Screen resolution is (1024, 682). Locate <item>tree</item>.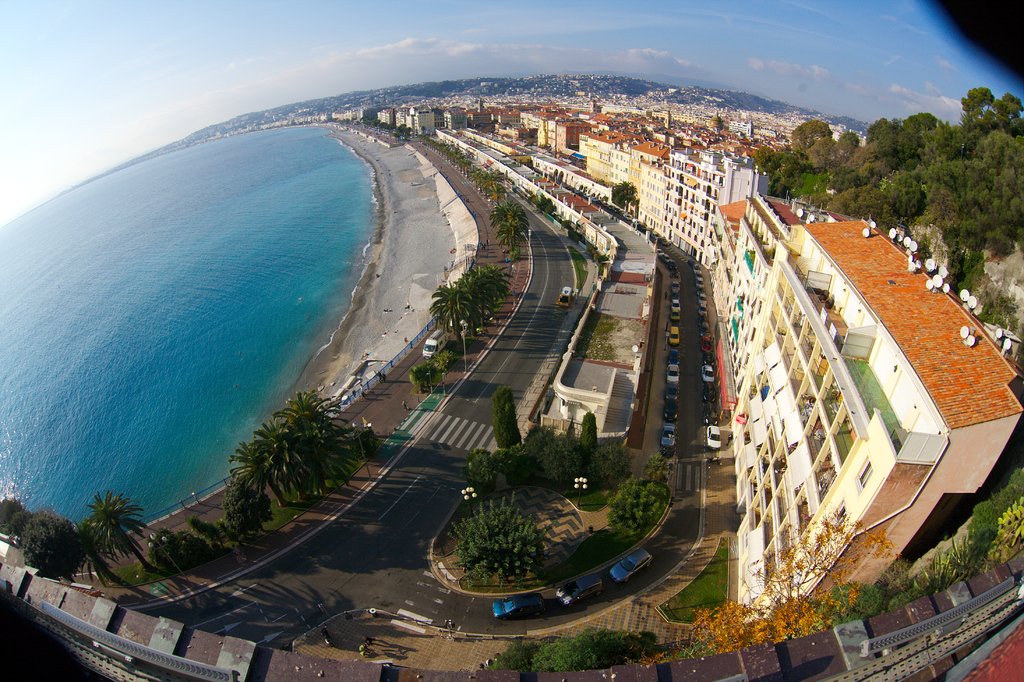
410,361,438,397.
